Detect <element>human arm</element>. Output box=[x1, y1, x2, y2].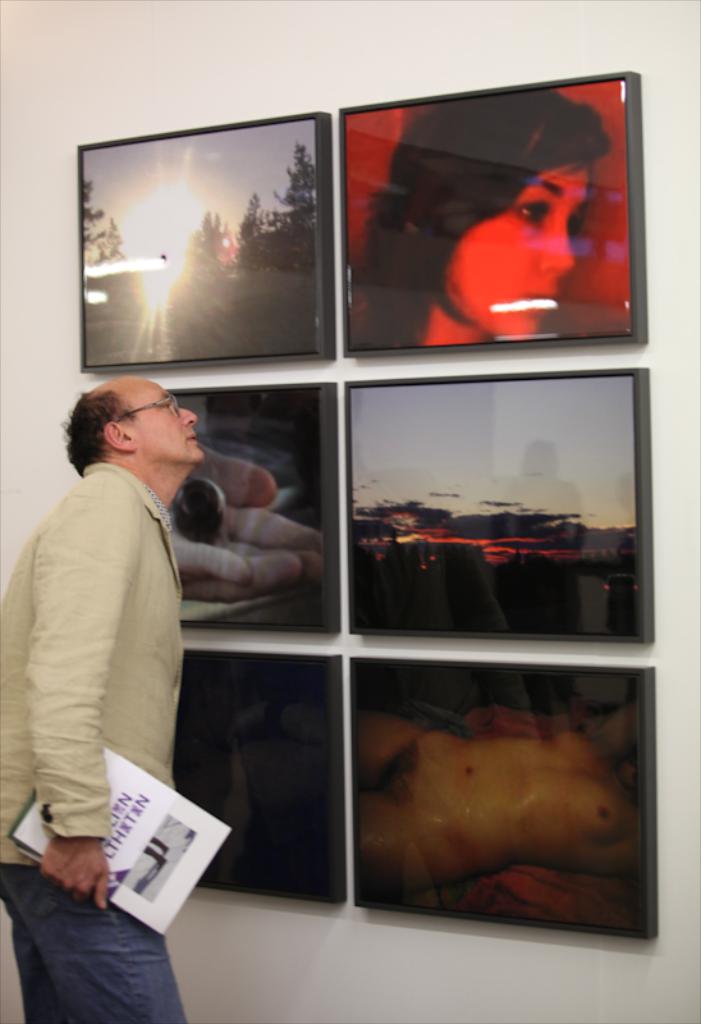
box=[161, 449, 322, 602].
